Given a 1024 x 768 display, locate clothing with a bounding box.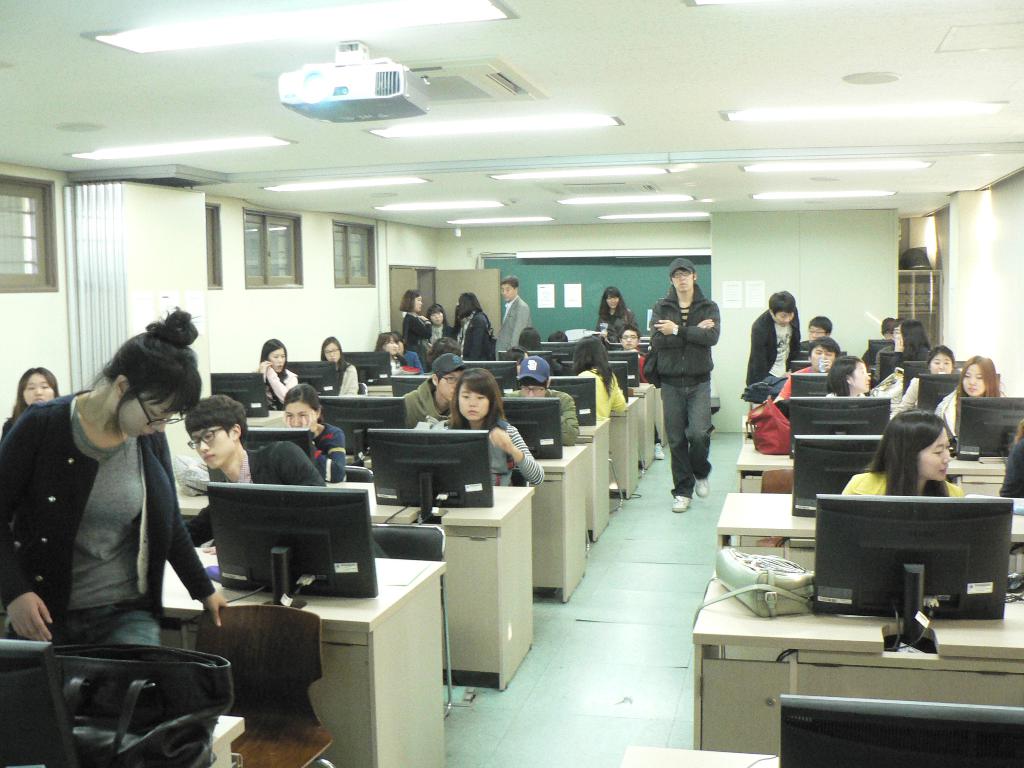
Located: (501, 381, 580, 444).
